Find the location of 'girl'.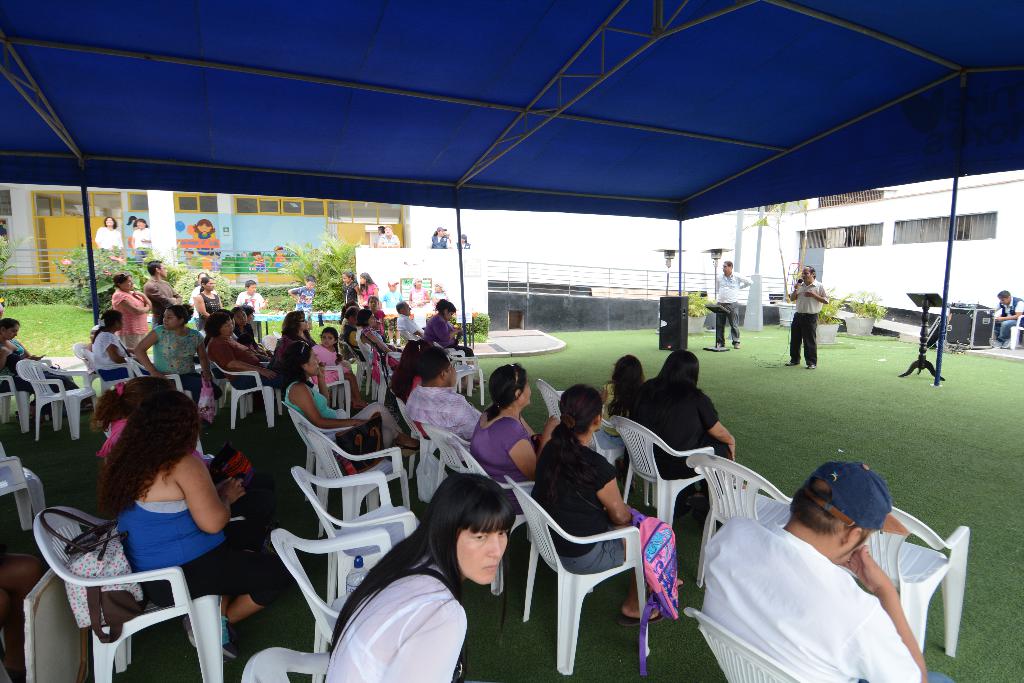
Location: rect(356, 273, 379, 305).
